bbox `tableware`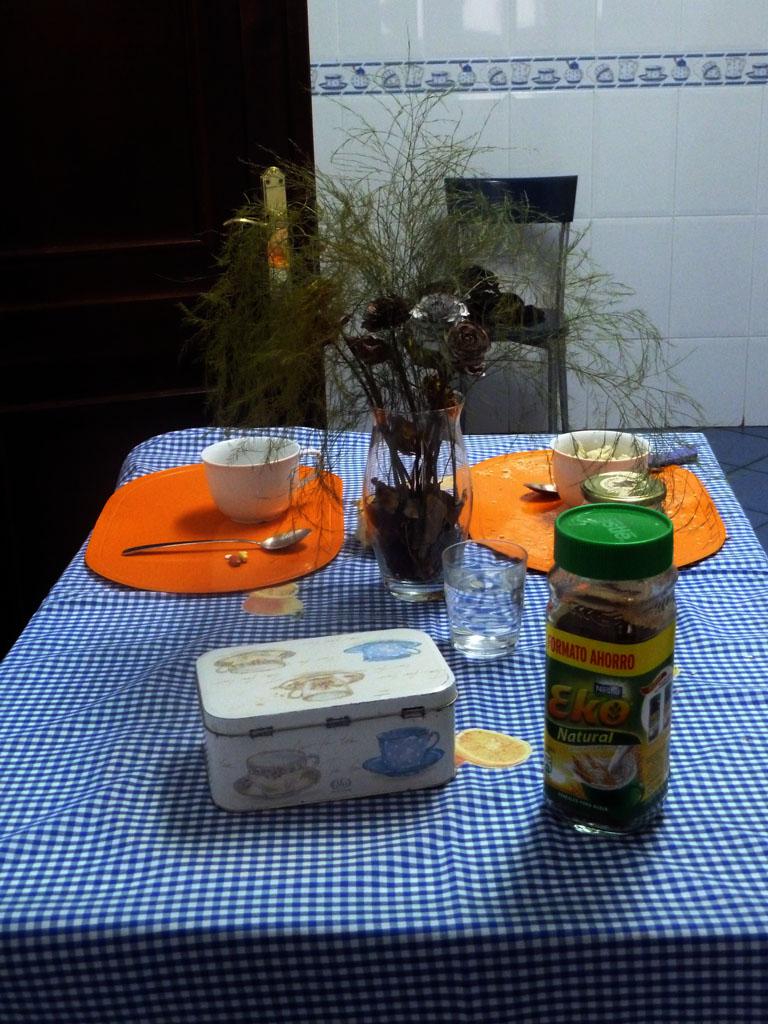
x1=121, y1=527, x2=305, y2=559
